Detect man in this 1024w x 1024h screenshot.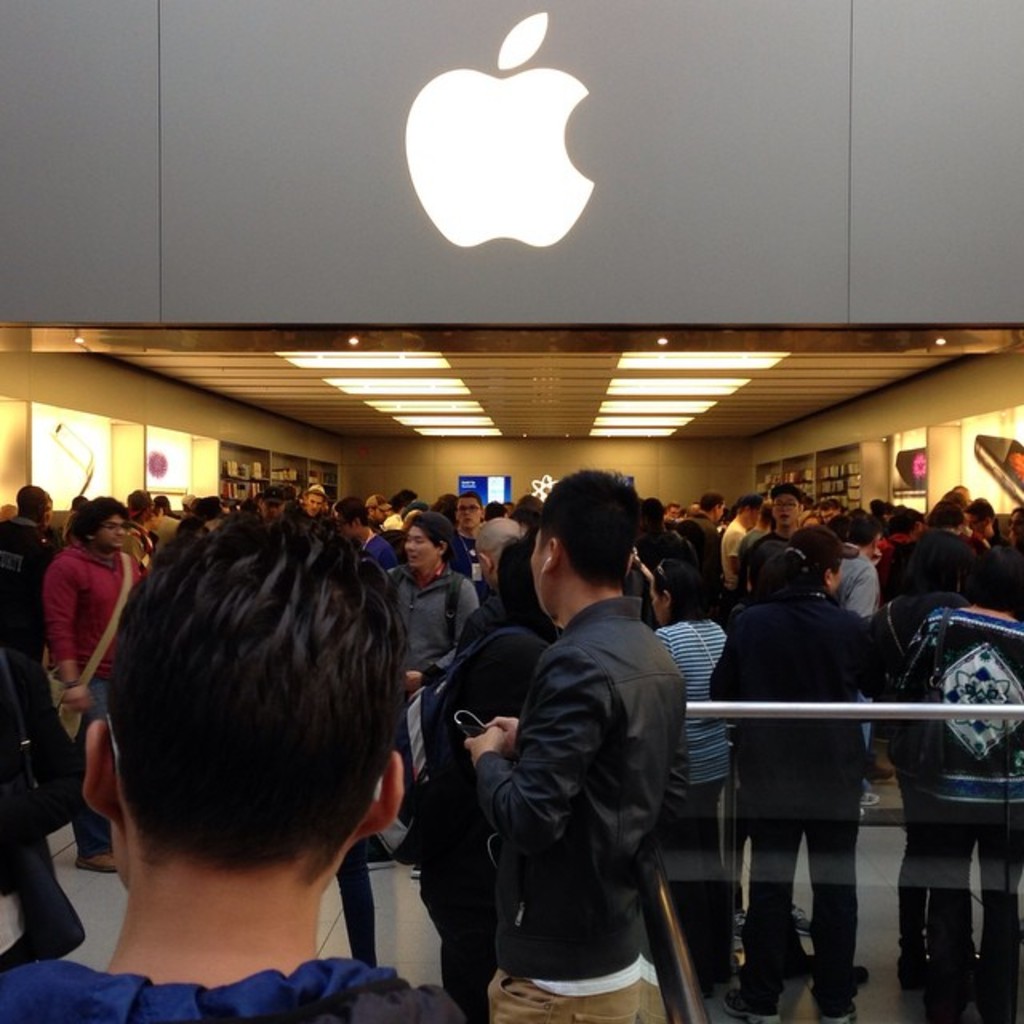
Detection: locate(678, 486, 731, 562).
